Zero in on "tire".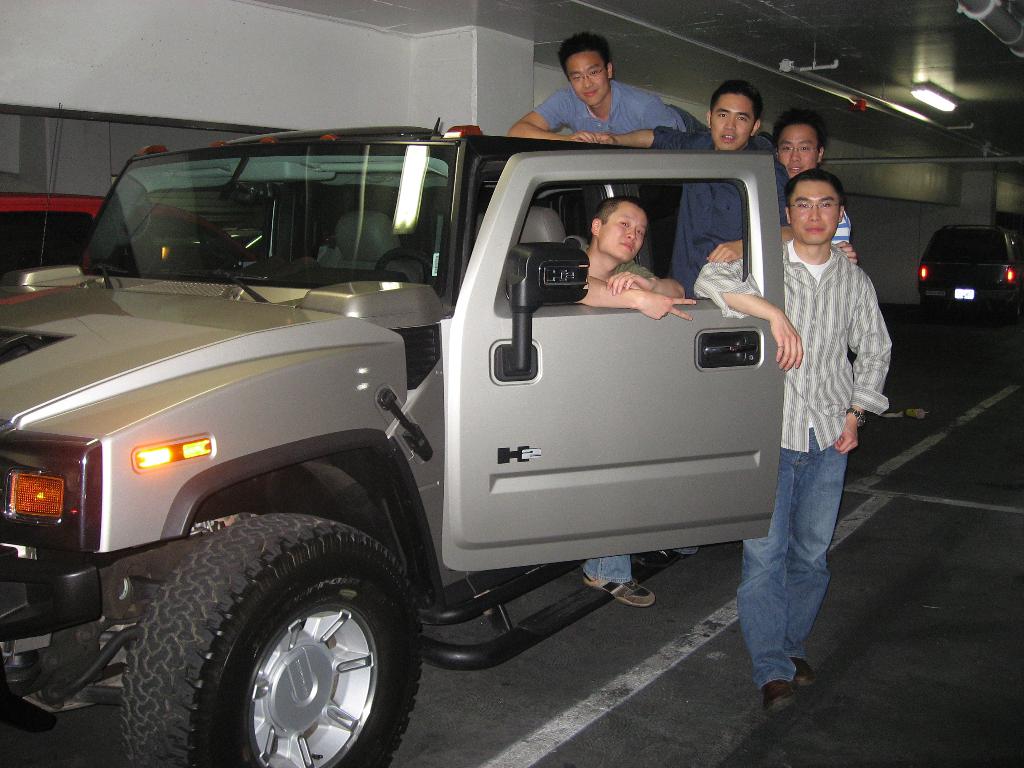
Zeroed in: {"left": 89, "top": 515, "right": 424, "bottom": 758}.
